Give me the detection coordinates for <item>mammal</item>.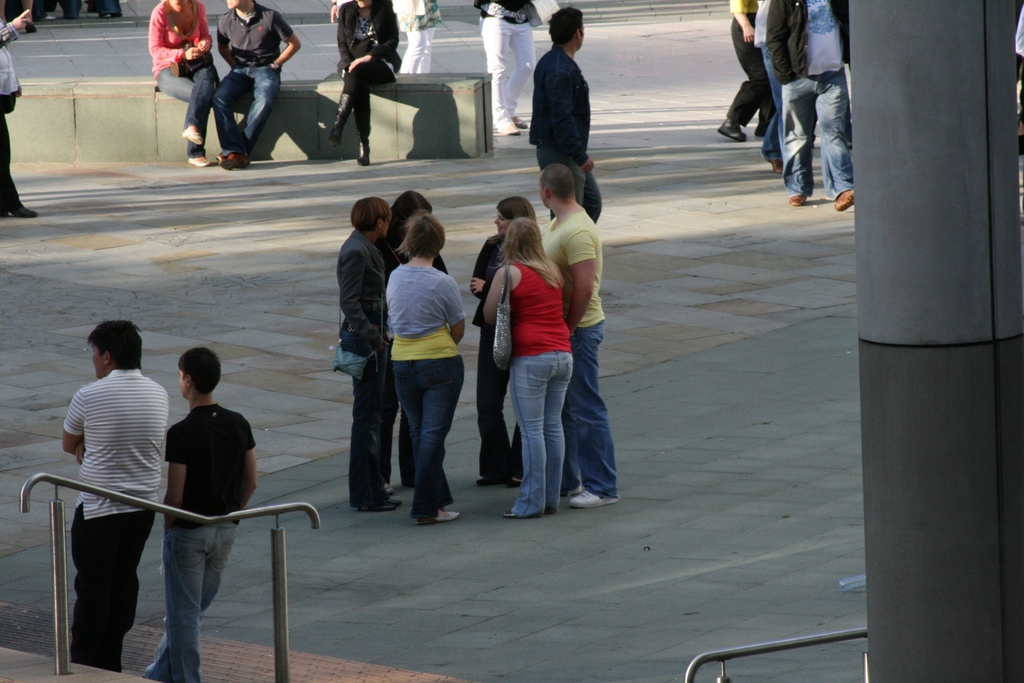
Rect(147, 0, 218, 168).
